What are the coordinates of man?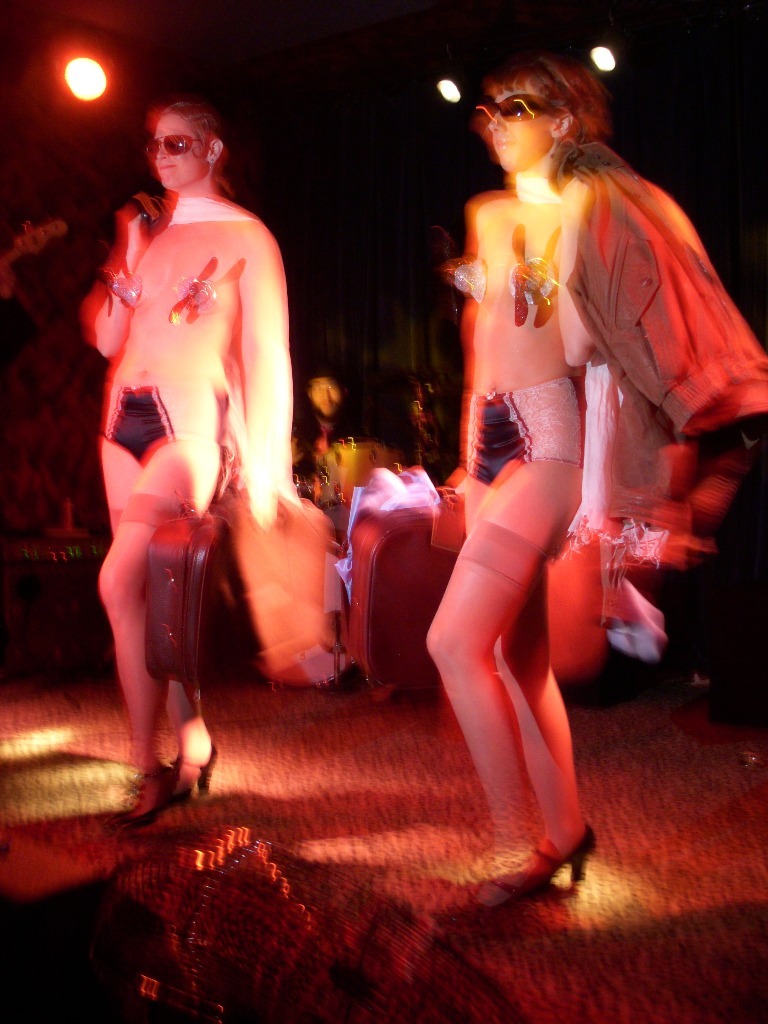
(291,363,343,491).
